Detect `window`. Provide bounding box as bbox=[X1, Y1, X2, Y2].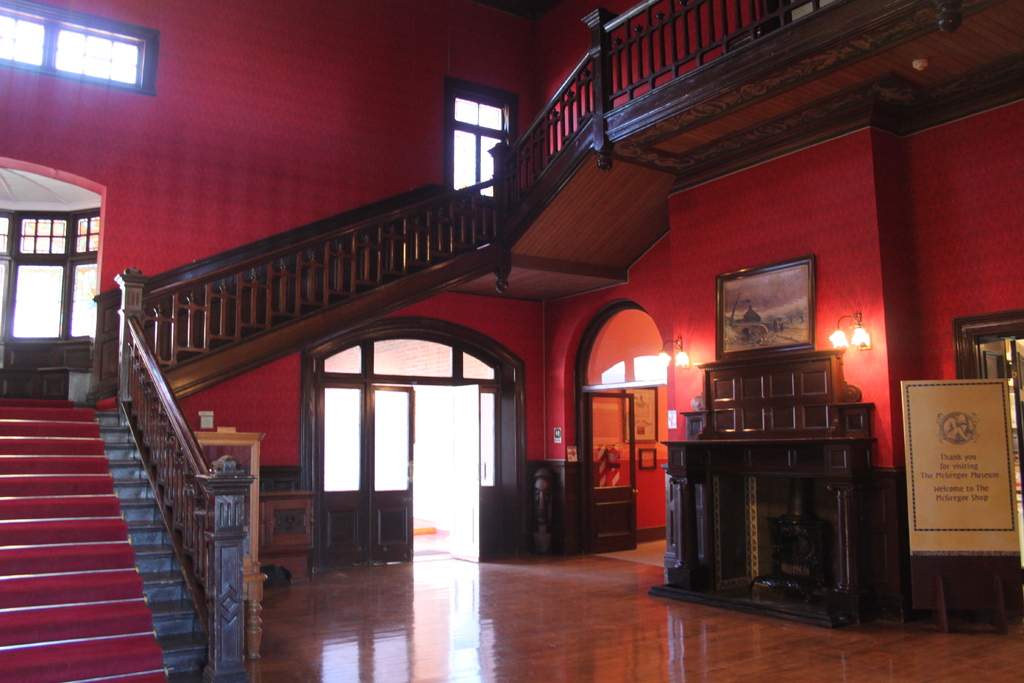
bbox=[947, 309, 1023, 571].
